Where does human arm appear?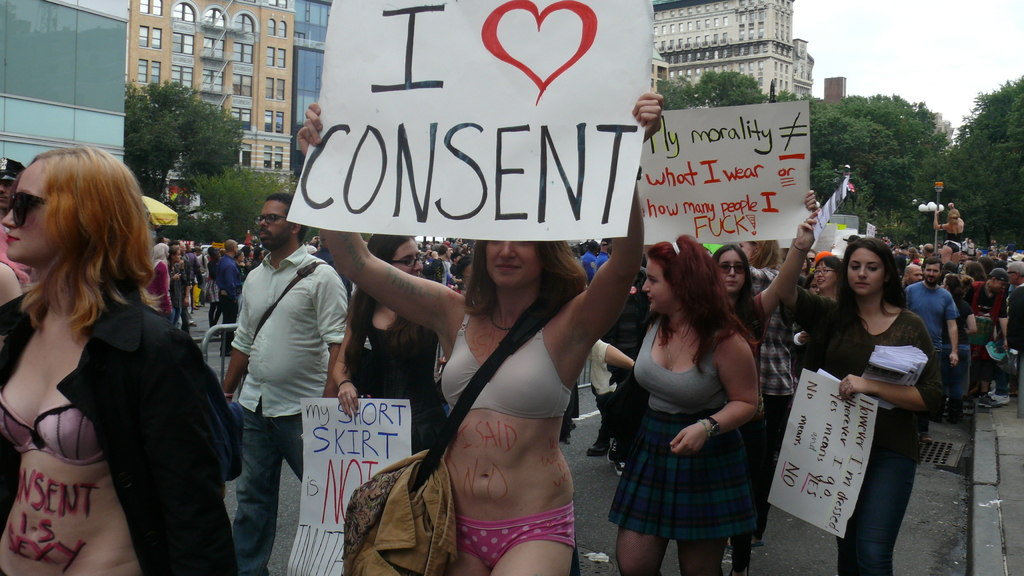
Appears at left=221, top=261, right=236, bottom=298.
